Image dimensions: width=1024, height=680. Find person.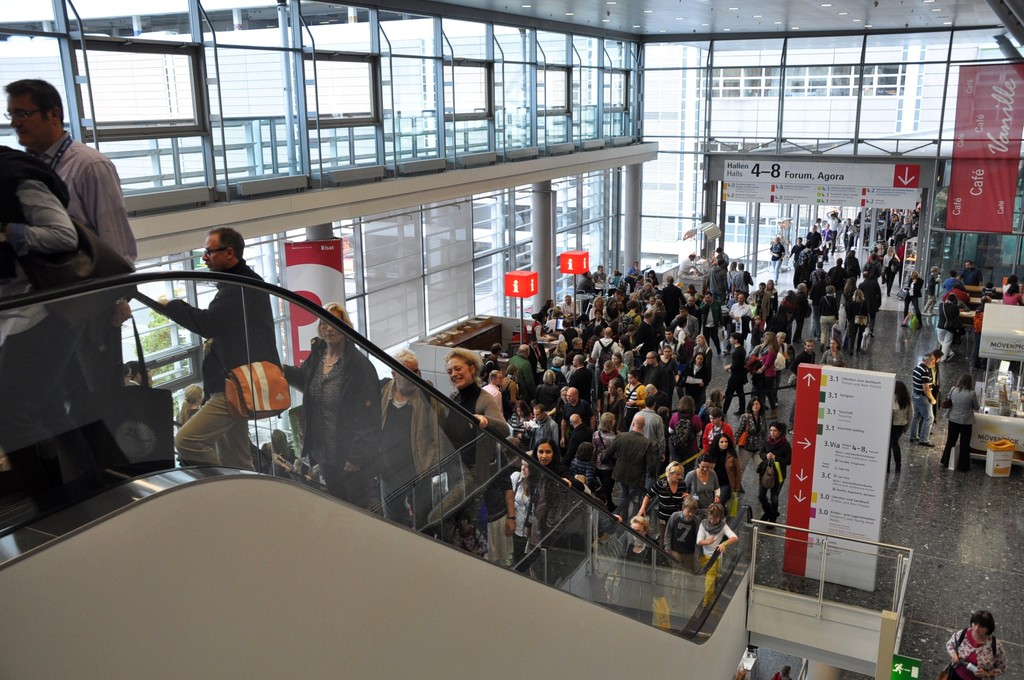
pyautogui.locateOnScreen(662, 499, 702, 590).
